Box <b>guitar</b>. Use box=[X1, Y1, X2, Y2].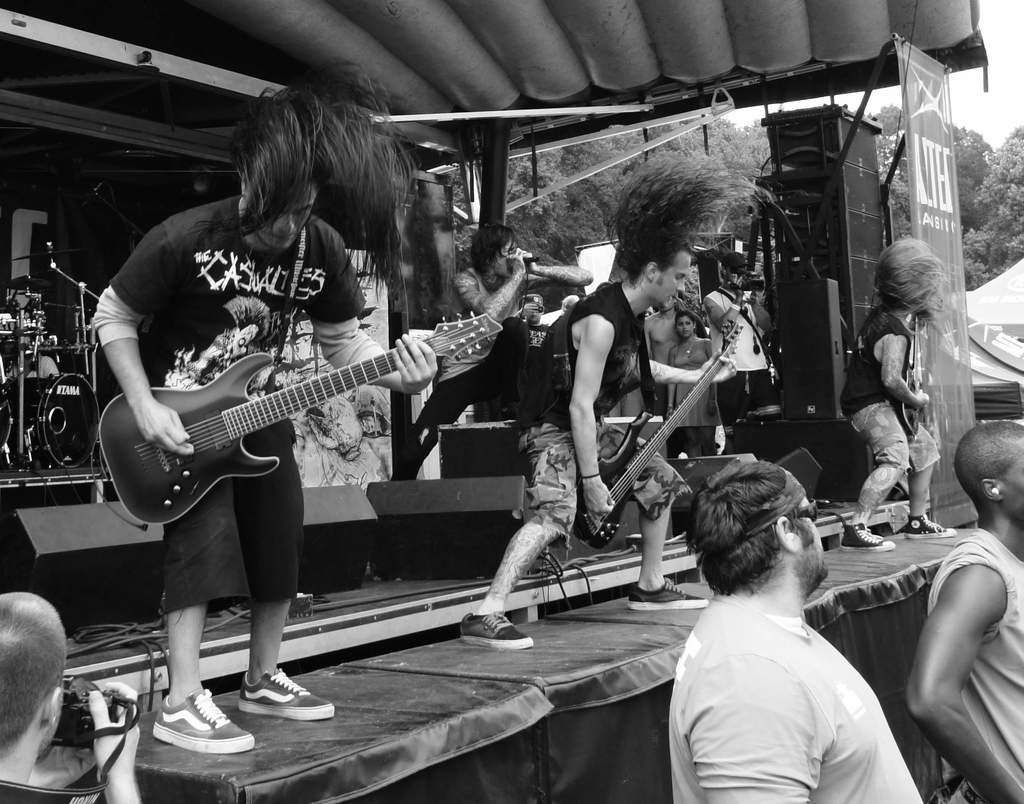
box=[97, 303, 504, 525].
